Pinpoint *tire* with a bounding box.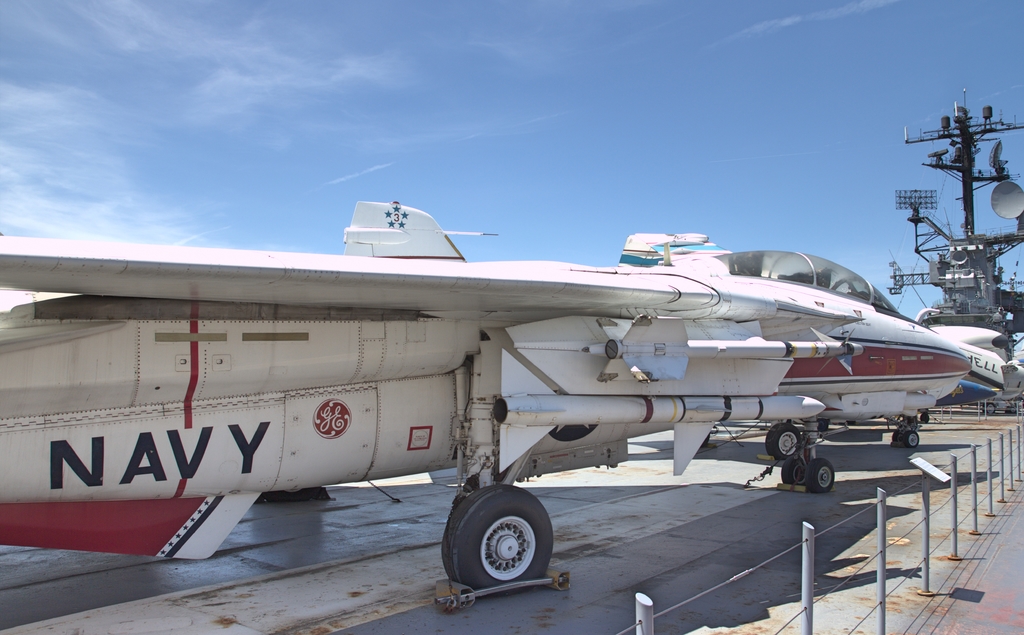
[819, 416, 828, 430].
